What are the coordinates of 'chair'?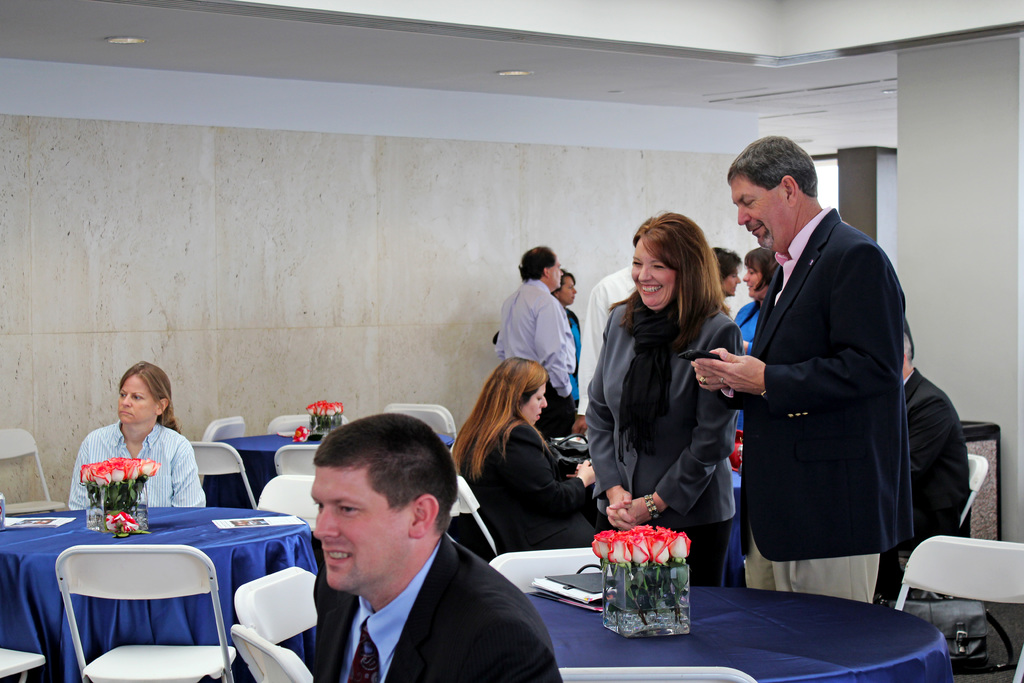
[left=182, top=437, right=259, bottom=511].
